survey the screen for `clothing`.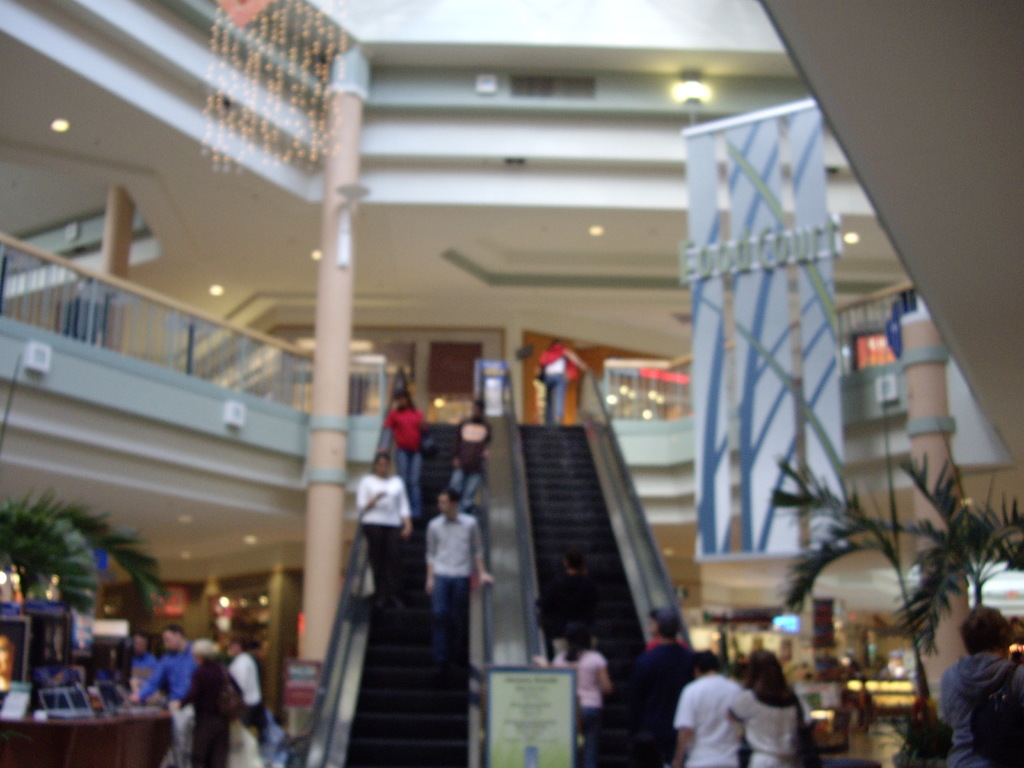
Survey found: left=550, top=643, right=604, bottom=764.
